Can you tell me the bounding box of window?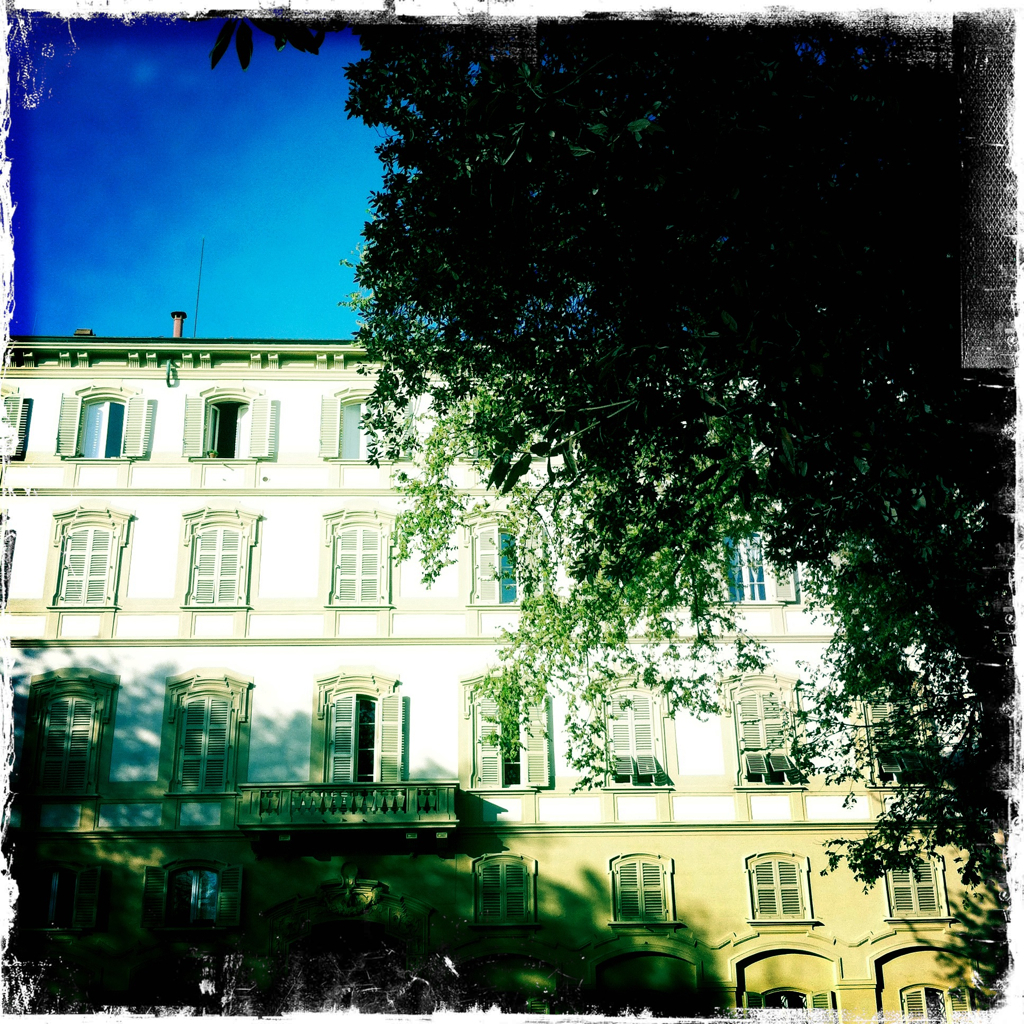
<region>742, 979, 834, 1017</region>.
